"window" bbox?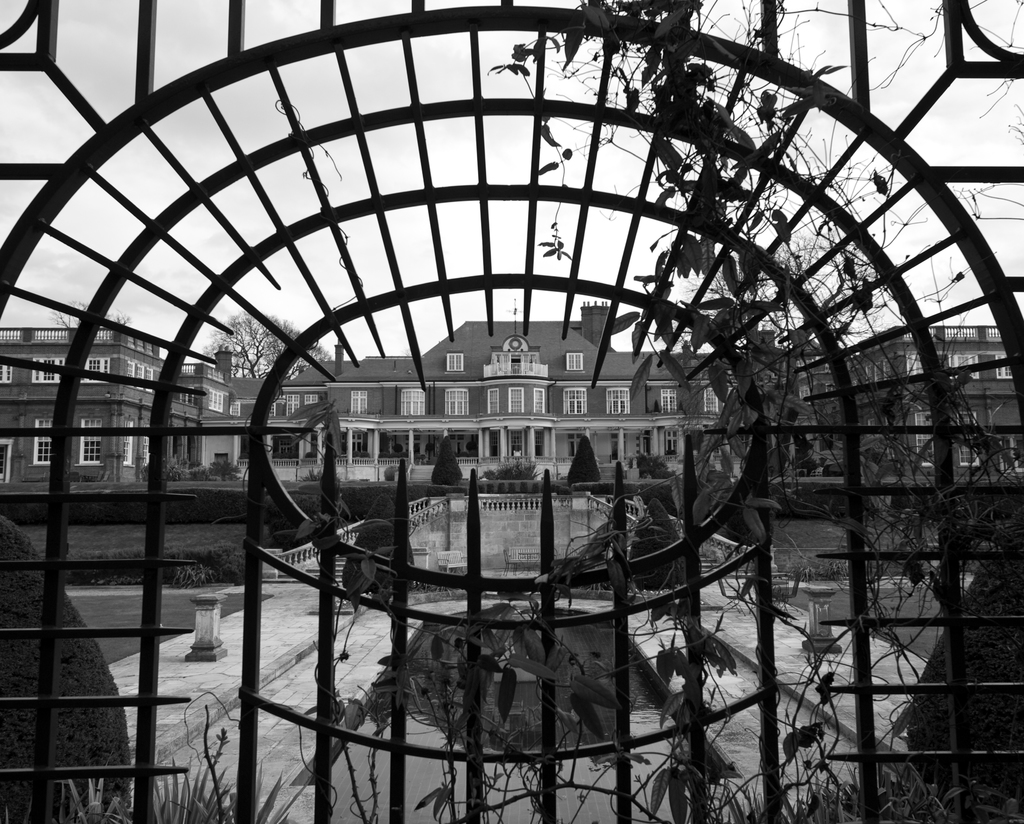
bbox(564, 387, 586, 414)
